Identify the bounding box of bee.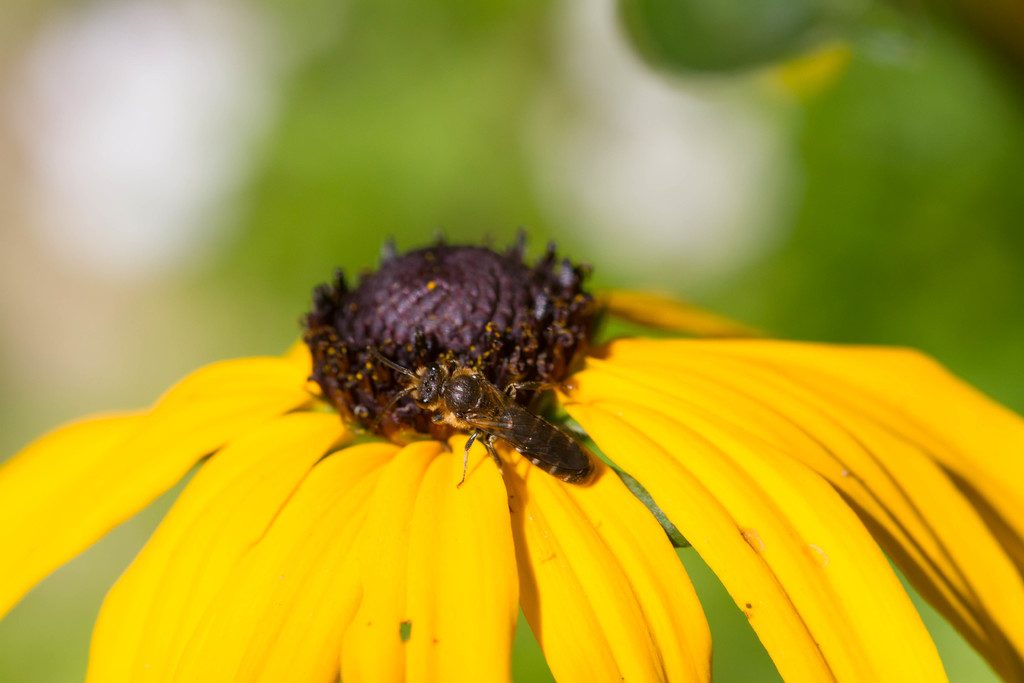
left=314, top=236, right=817, bottom=533.
